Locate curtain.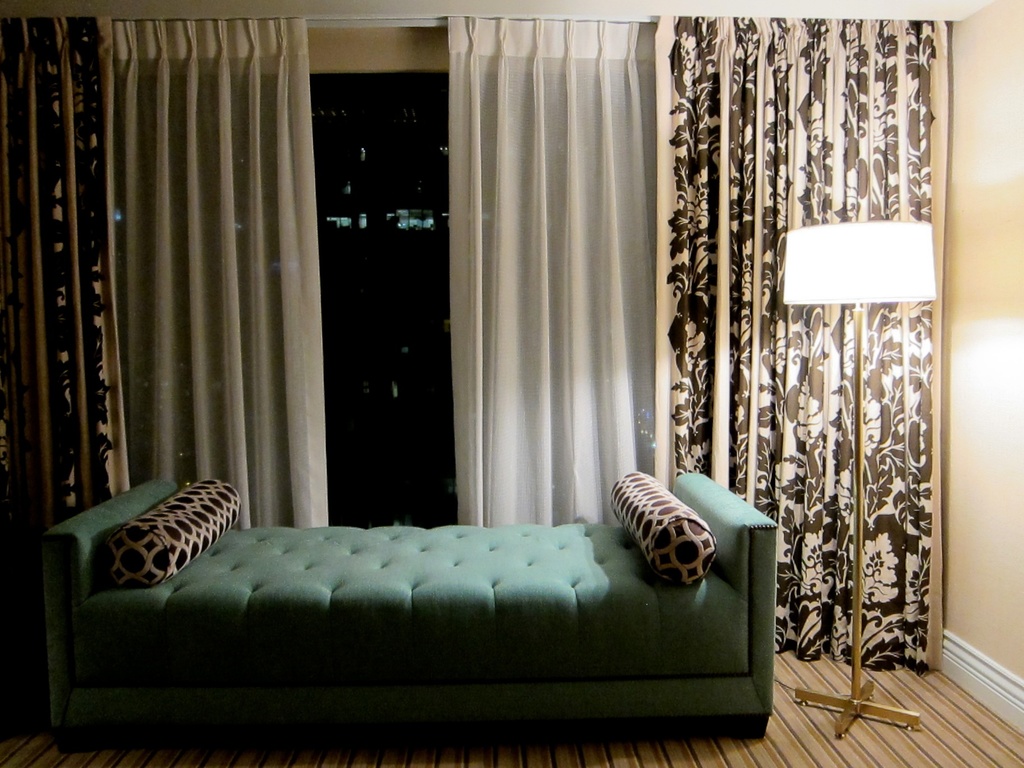
Bounding box: l=113, t=17, r=333, b=518.
